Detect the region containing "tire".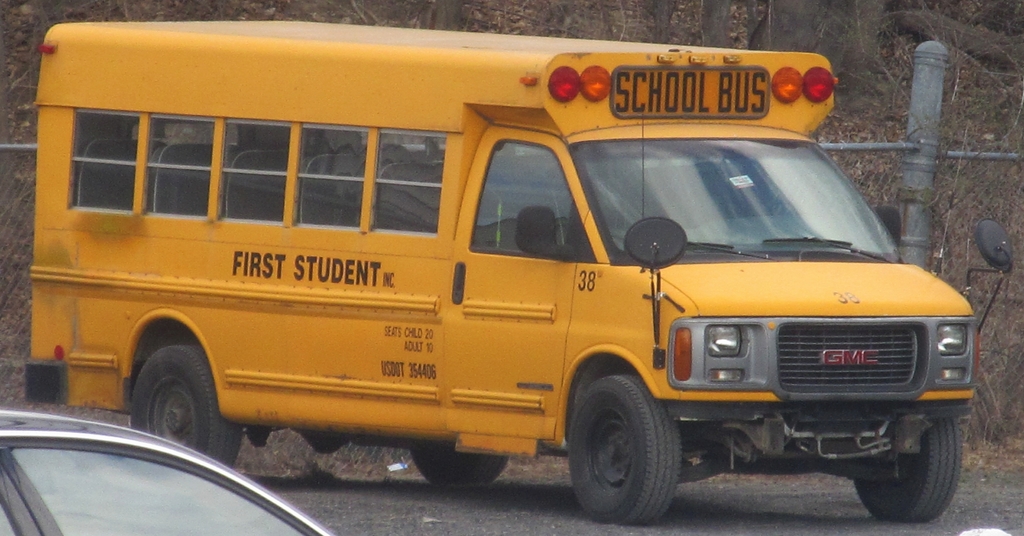
(left=409, top=450, right=506, bottom=483).
